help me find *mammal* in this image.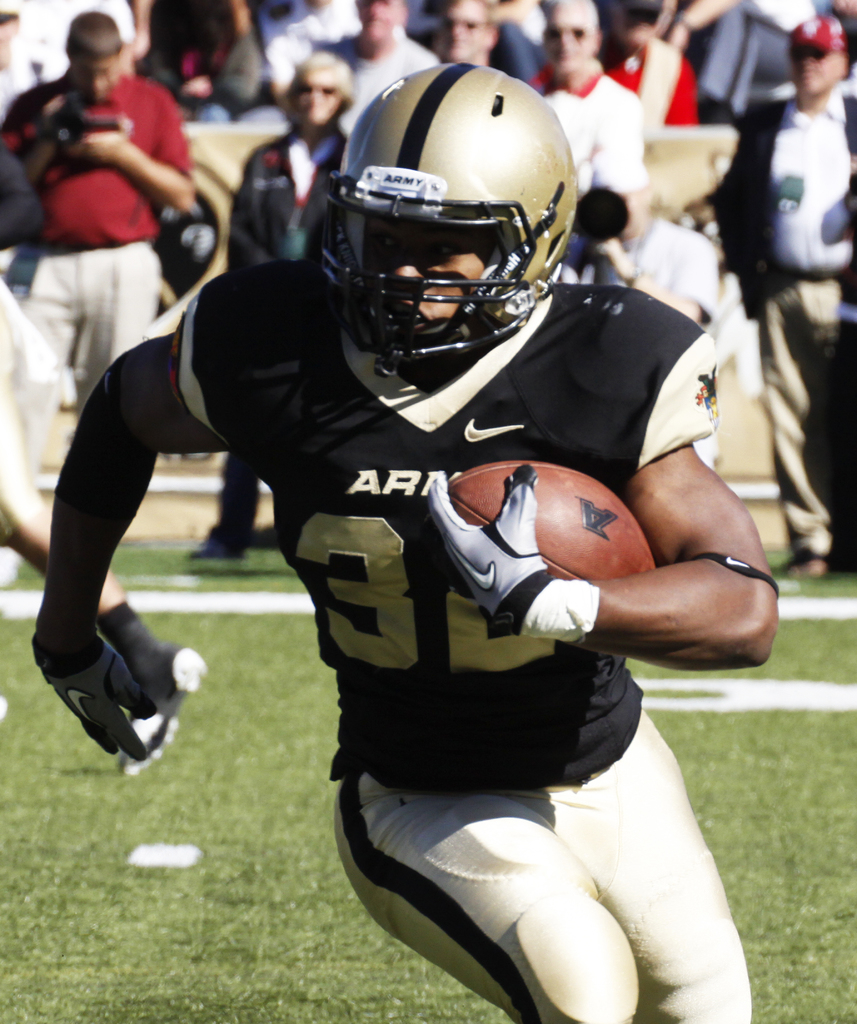
Found it: box(200, 67, 358, 560).
